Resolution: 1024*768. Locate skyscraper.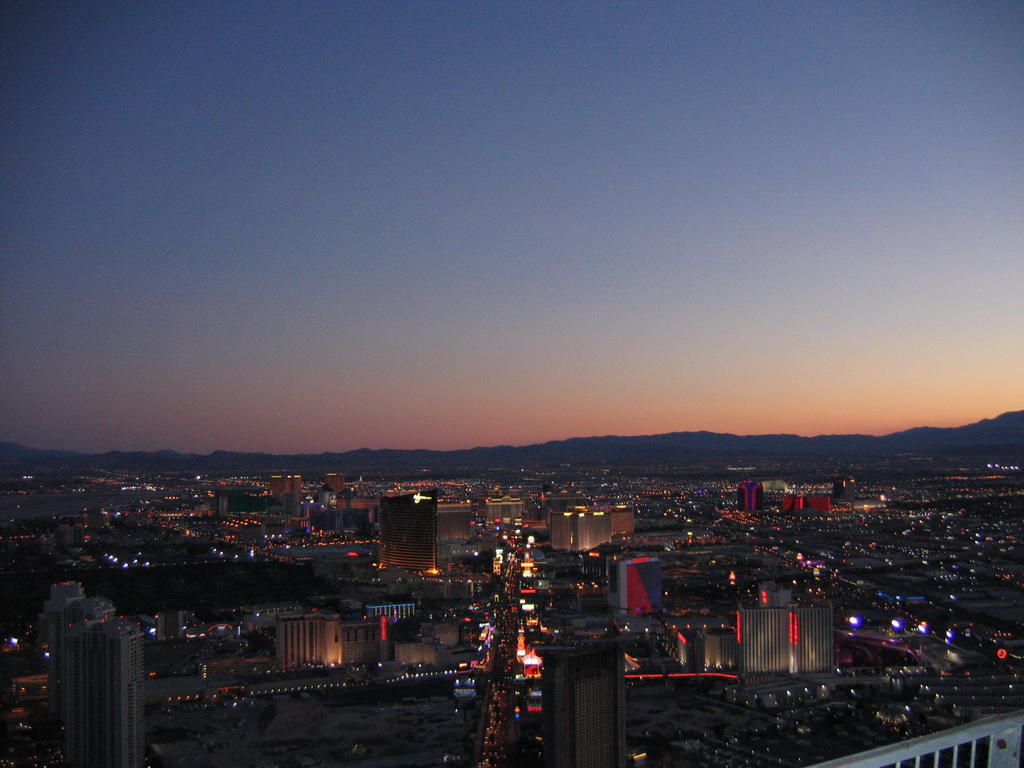
{"left": 739, "top": 483, "right": 762, "bottom": 510}.
